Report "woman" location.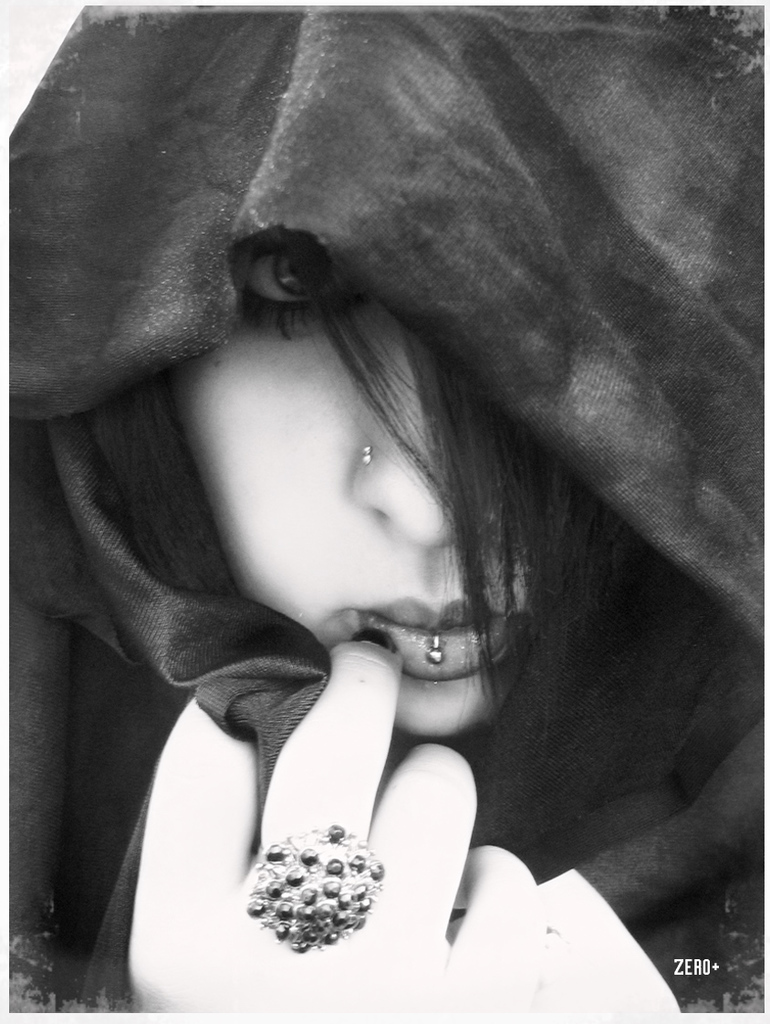
Report: <bbox>14, 34, 743, 1023</bbox>.
